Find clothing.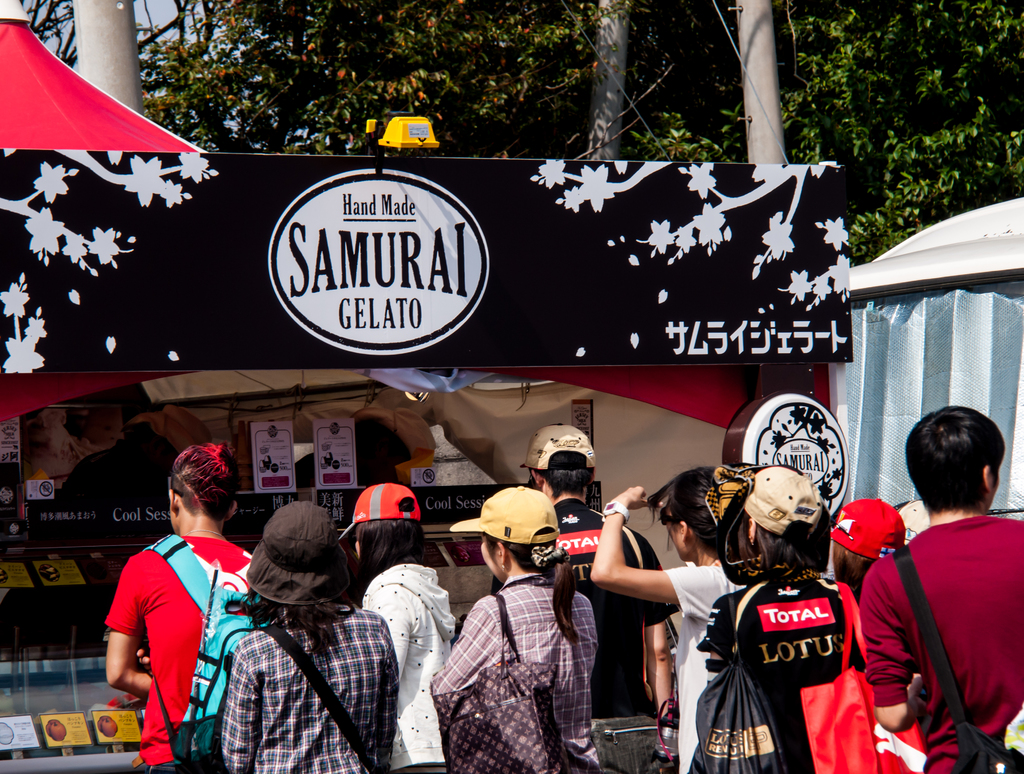
bbox=(247, 496, 349, 608).
